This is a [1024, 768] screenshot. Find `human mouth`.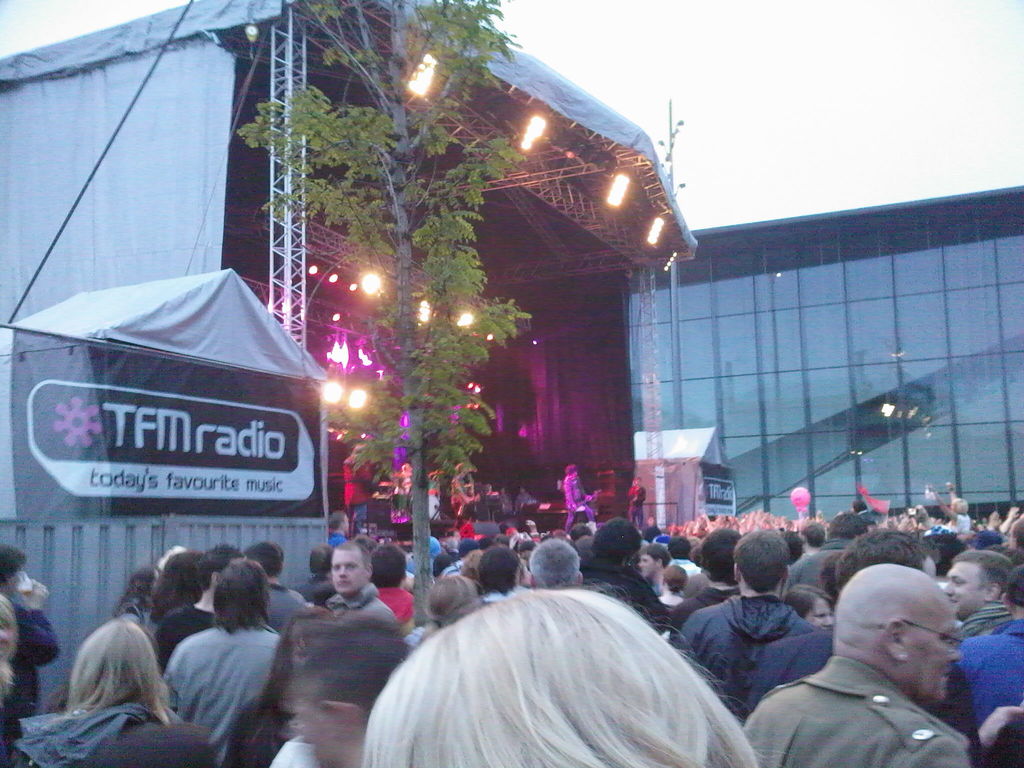
Bounding box: 336, 580, 351, 586.
